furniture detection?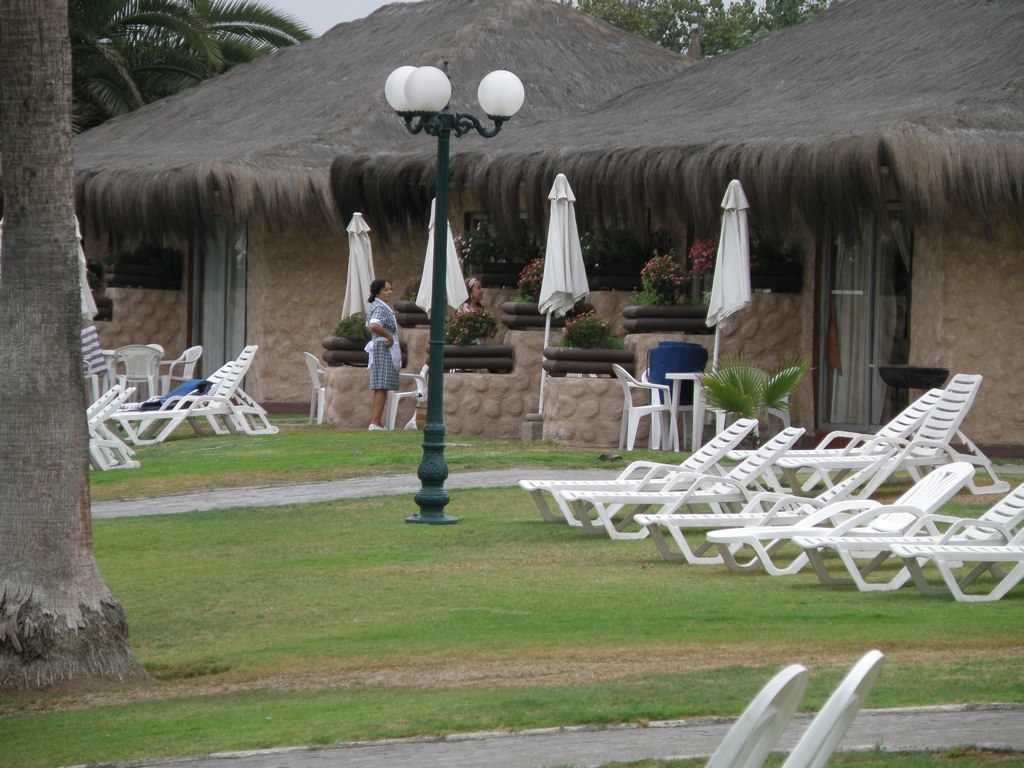
(647, 369, 721, 445)
